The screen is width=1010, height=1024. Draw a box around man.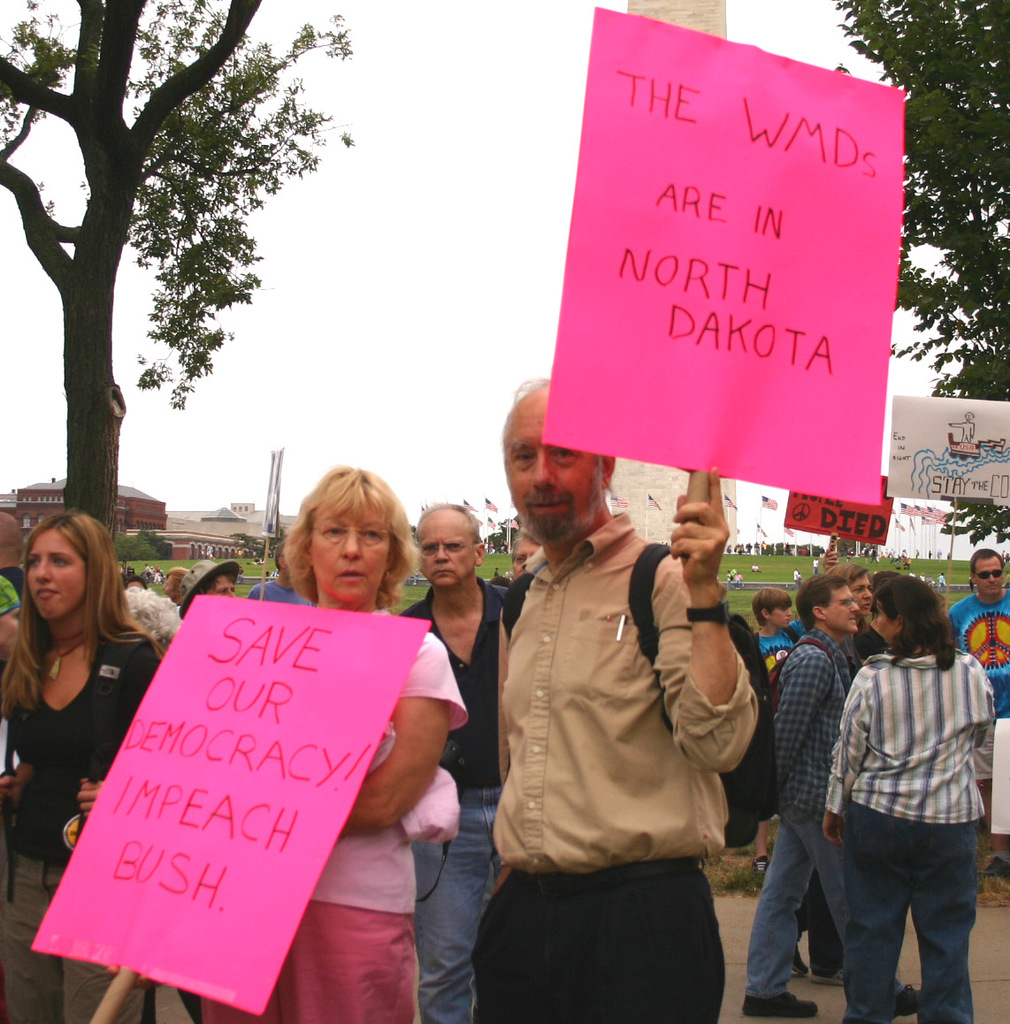
box=[791, 563, 798, 591].
